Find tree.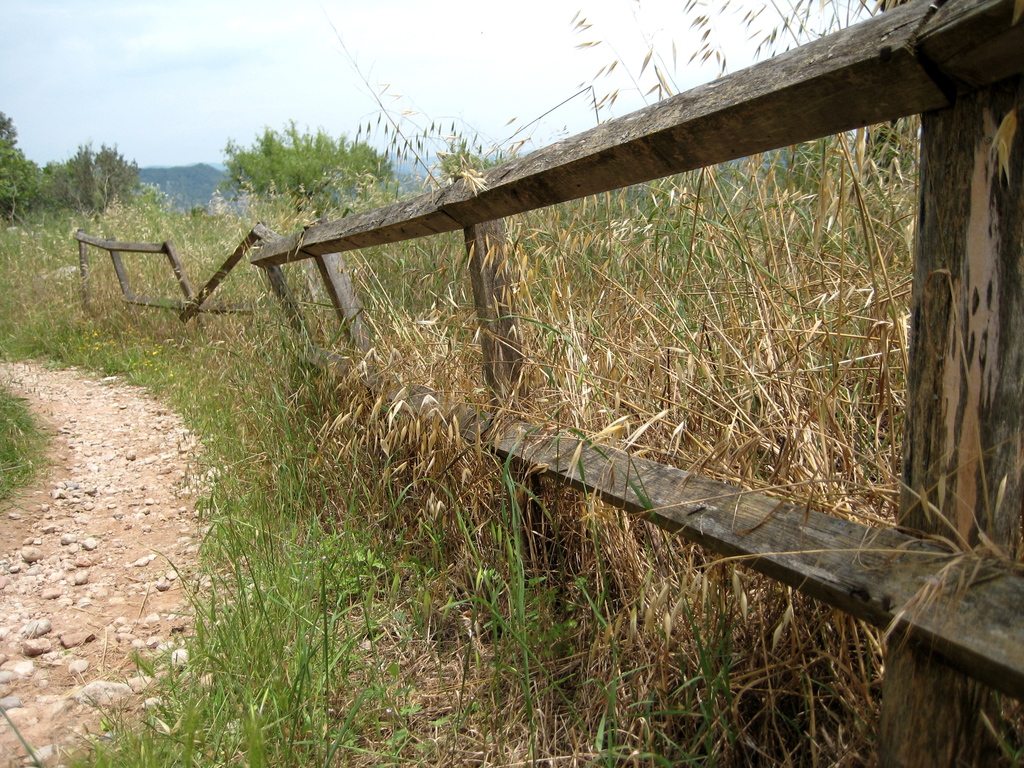
[0, 104, 41, 212].
